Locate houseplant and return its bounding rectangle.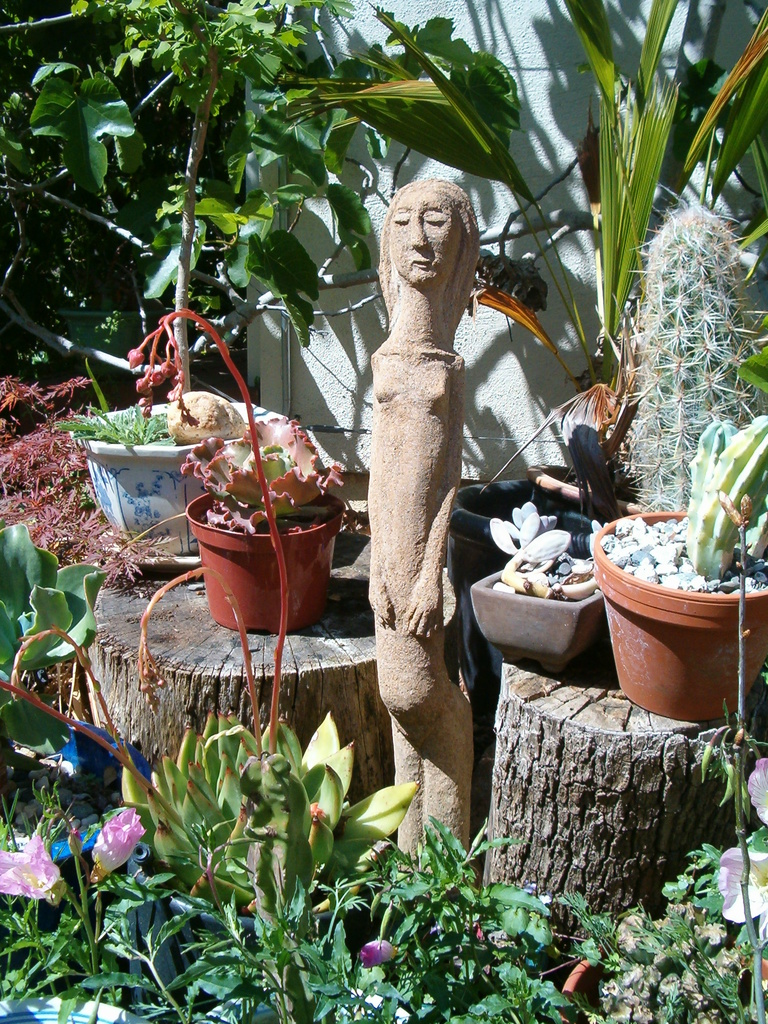
[left=588, top=410, right=767, bottom=722].
